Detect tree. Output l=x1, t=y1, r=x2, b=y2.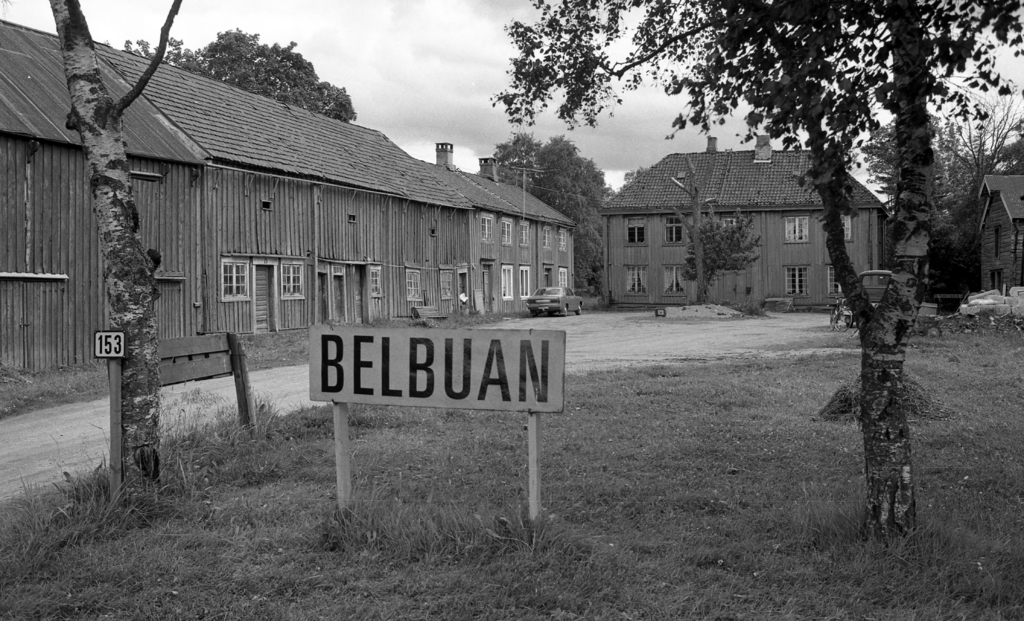
l=486, t=0, r=1023, b=551.
